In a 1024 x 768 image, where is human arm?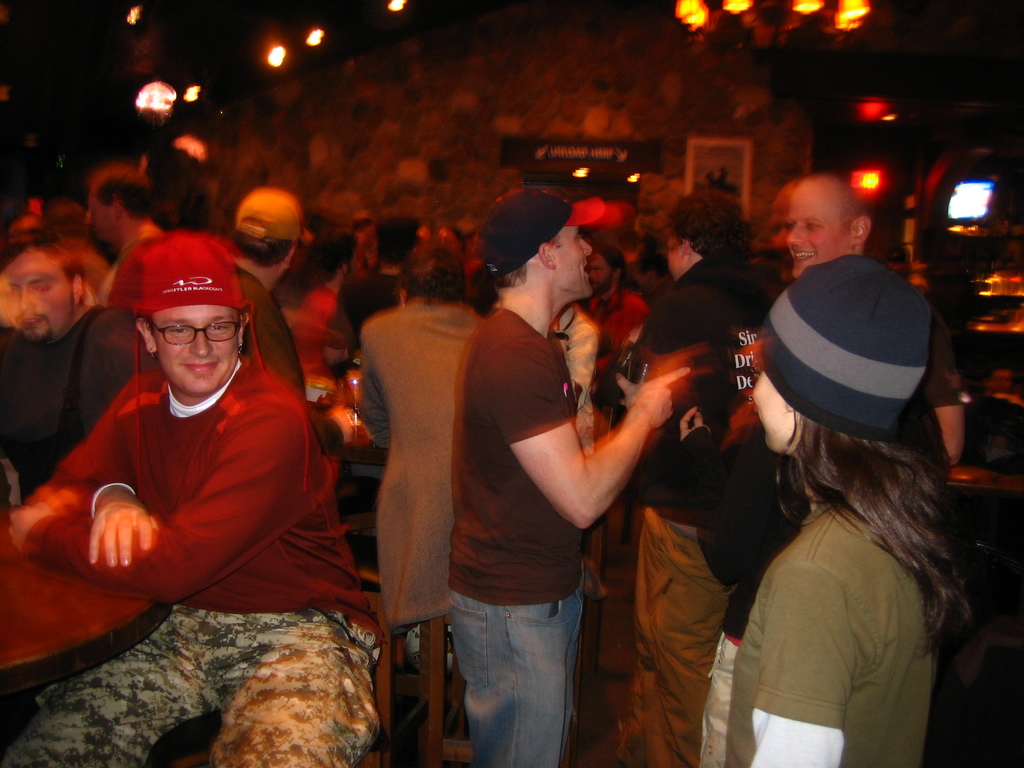
749:574:857:767.
